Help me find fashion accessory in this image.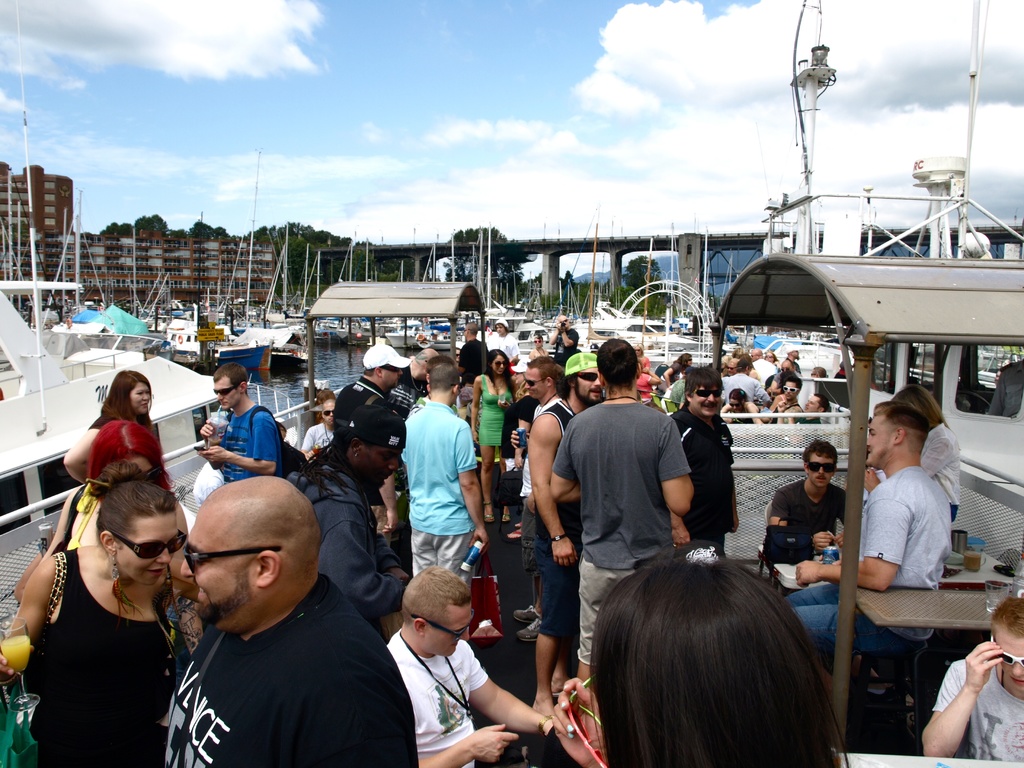
Found it: bbox=[535, 715, 552, 730].
